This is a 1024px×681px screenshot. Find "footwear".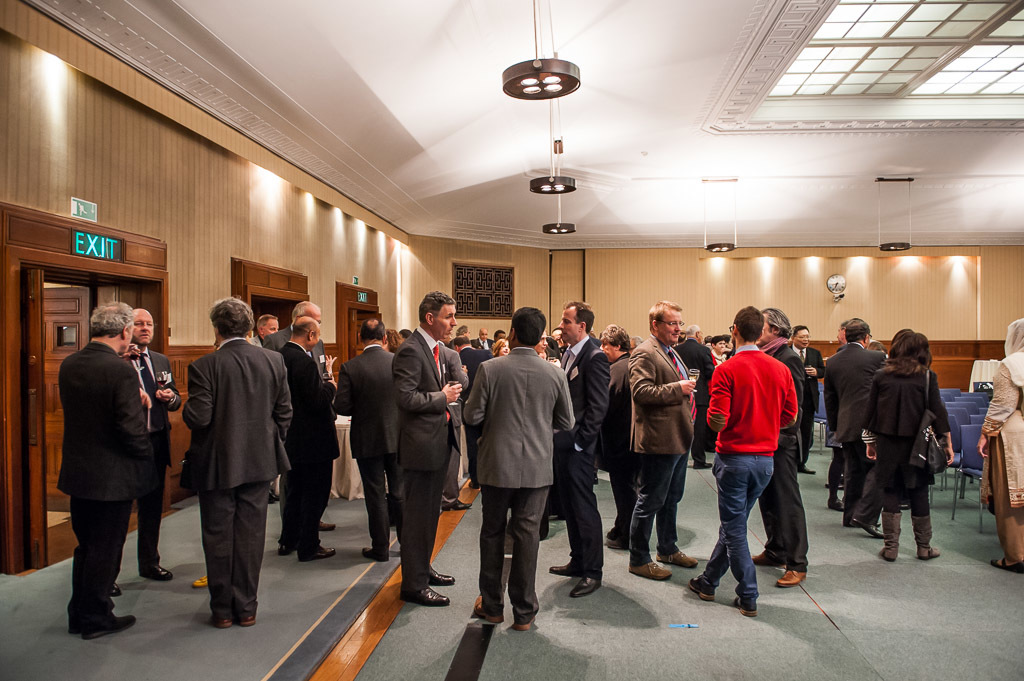
Bounding box: 827:496:842:509.
